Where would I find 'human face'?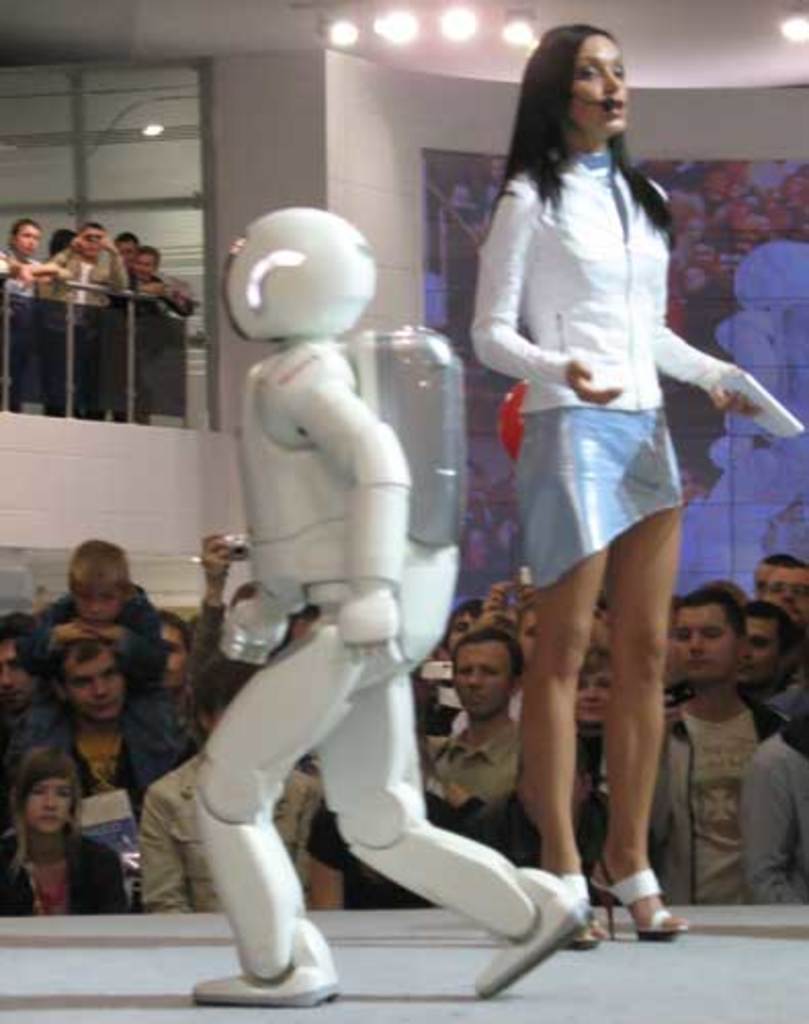
At 70/637/133/717.
